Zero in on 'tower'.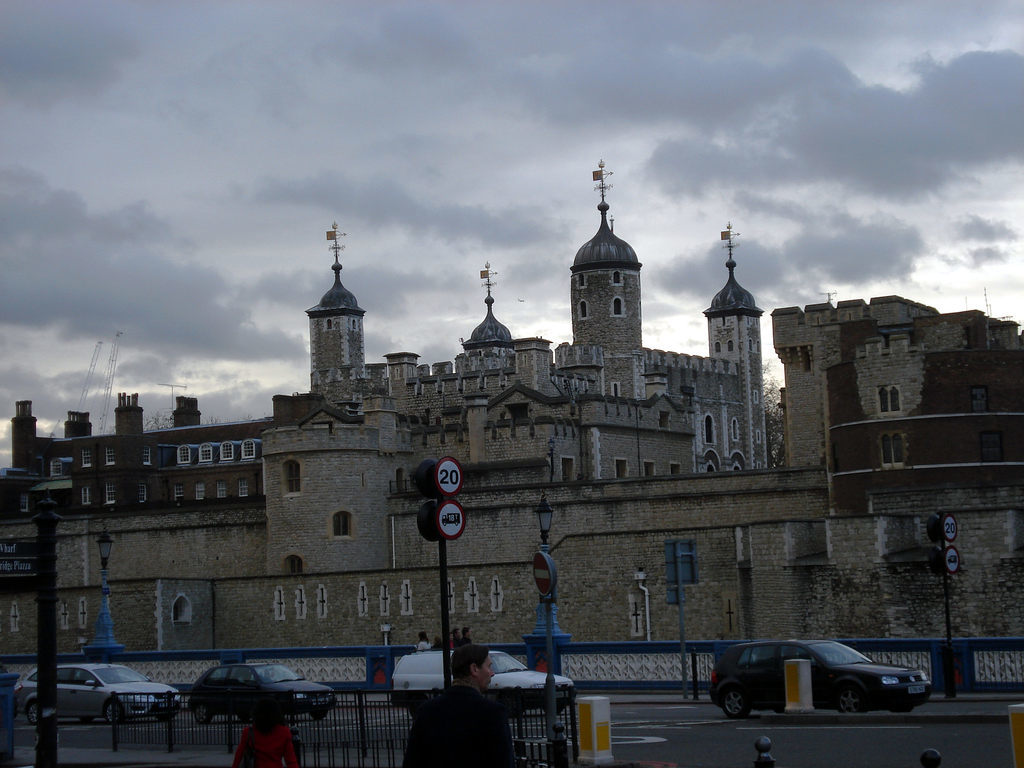
Zeroed in: [219,151,789,654].
